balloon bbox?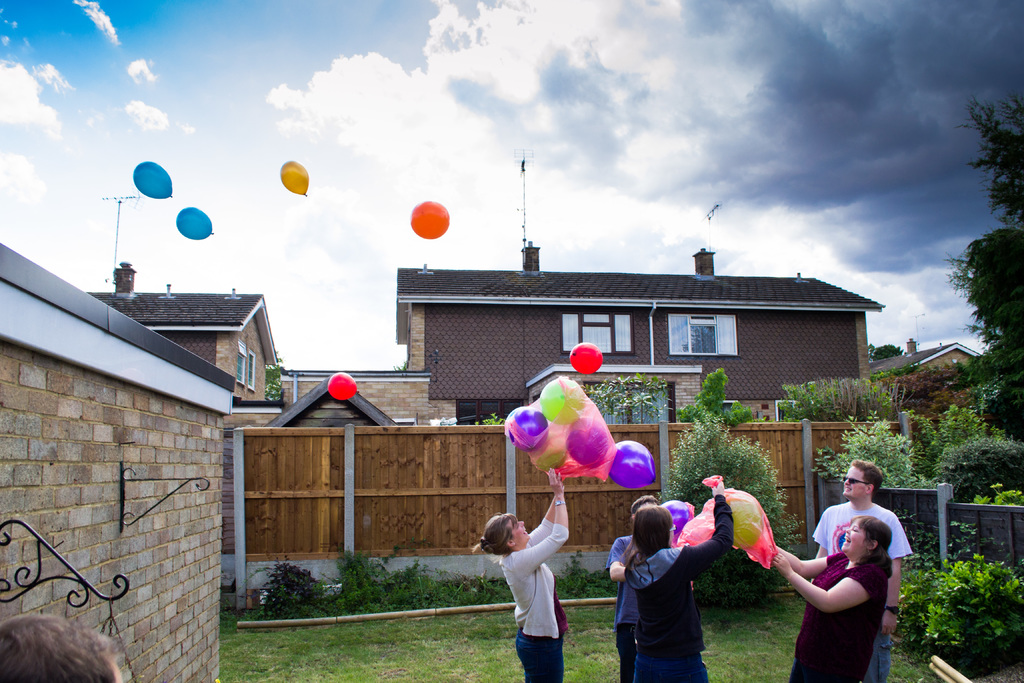
(left=326, top=372, right=356, bottom=400)
